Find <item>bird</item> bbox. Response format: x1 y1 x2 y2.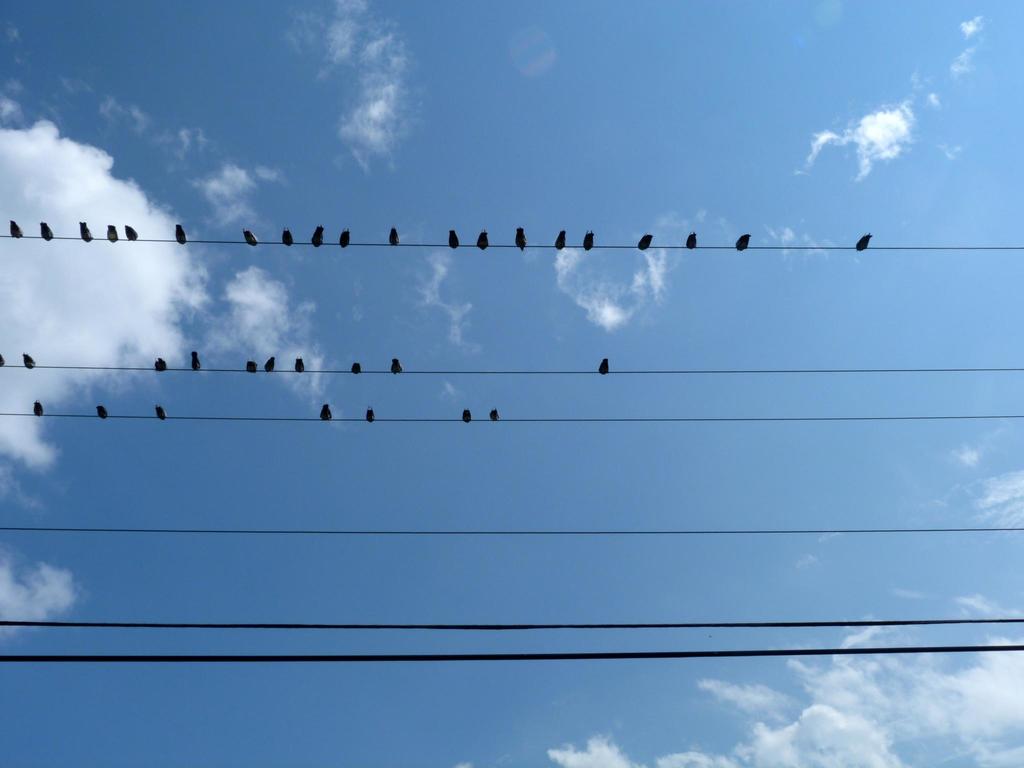
513 225 525 250.
